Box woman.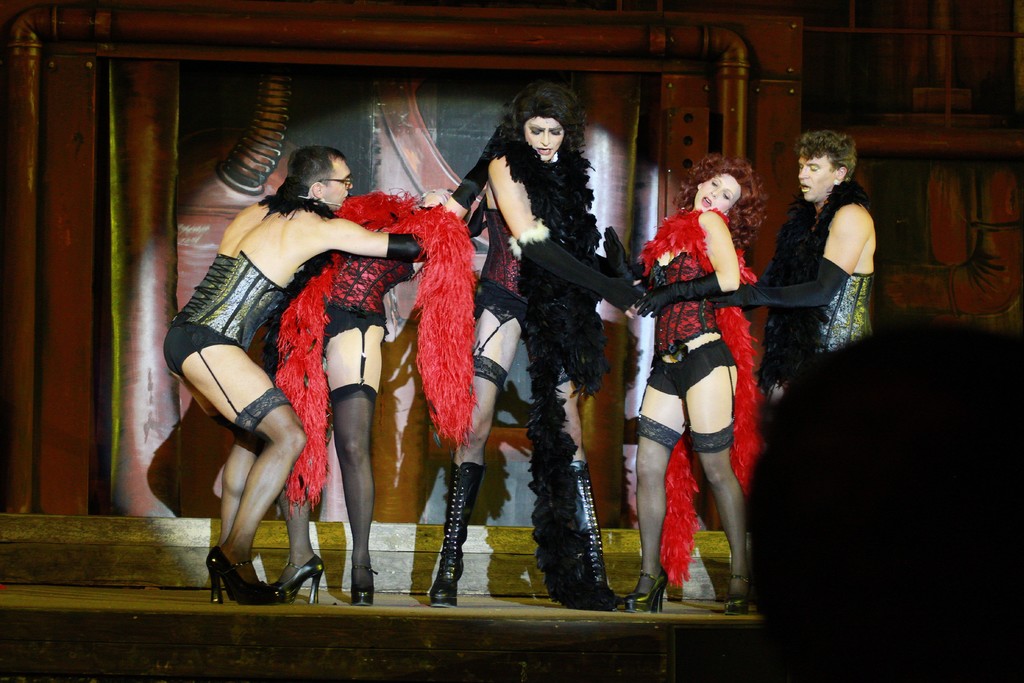
259,122,519,605.
